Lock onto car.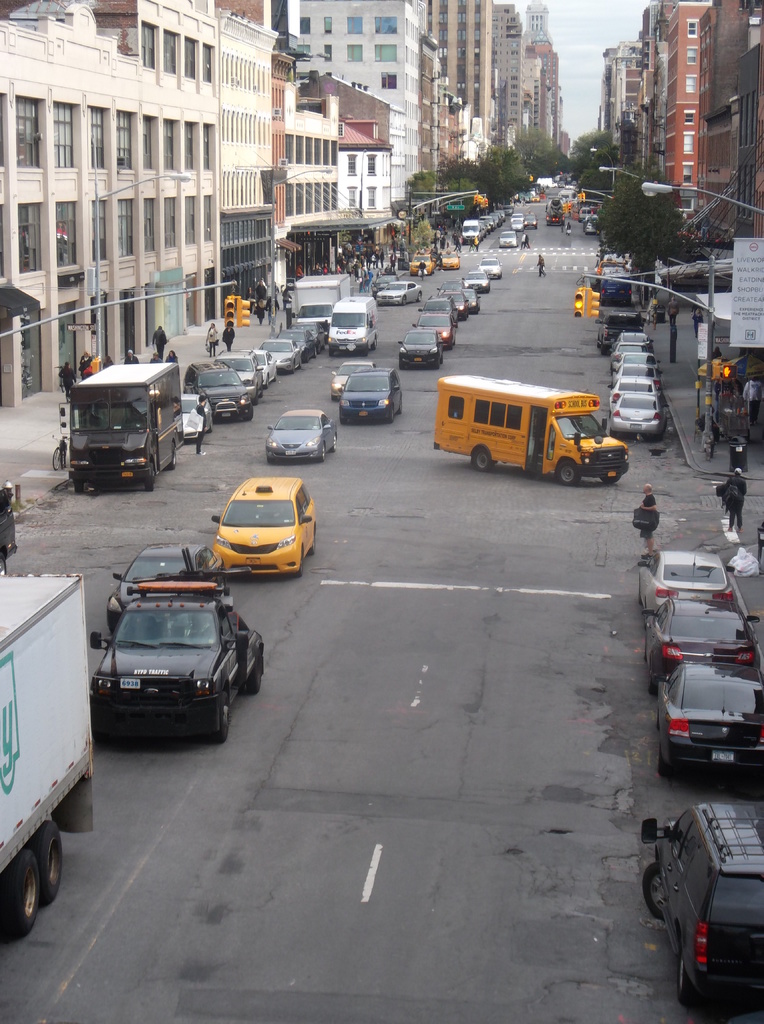
Locked: <region>635, 550, 735, 619</region>.
